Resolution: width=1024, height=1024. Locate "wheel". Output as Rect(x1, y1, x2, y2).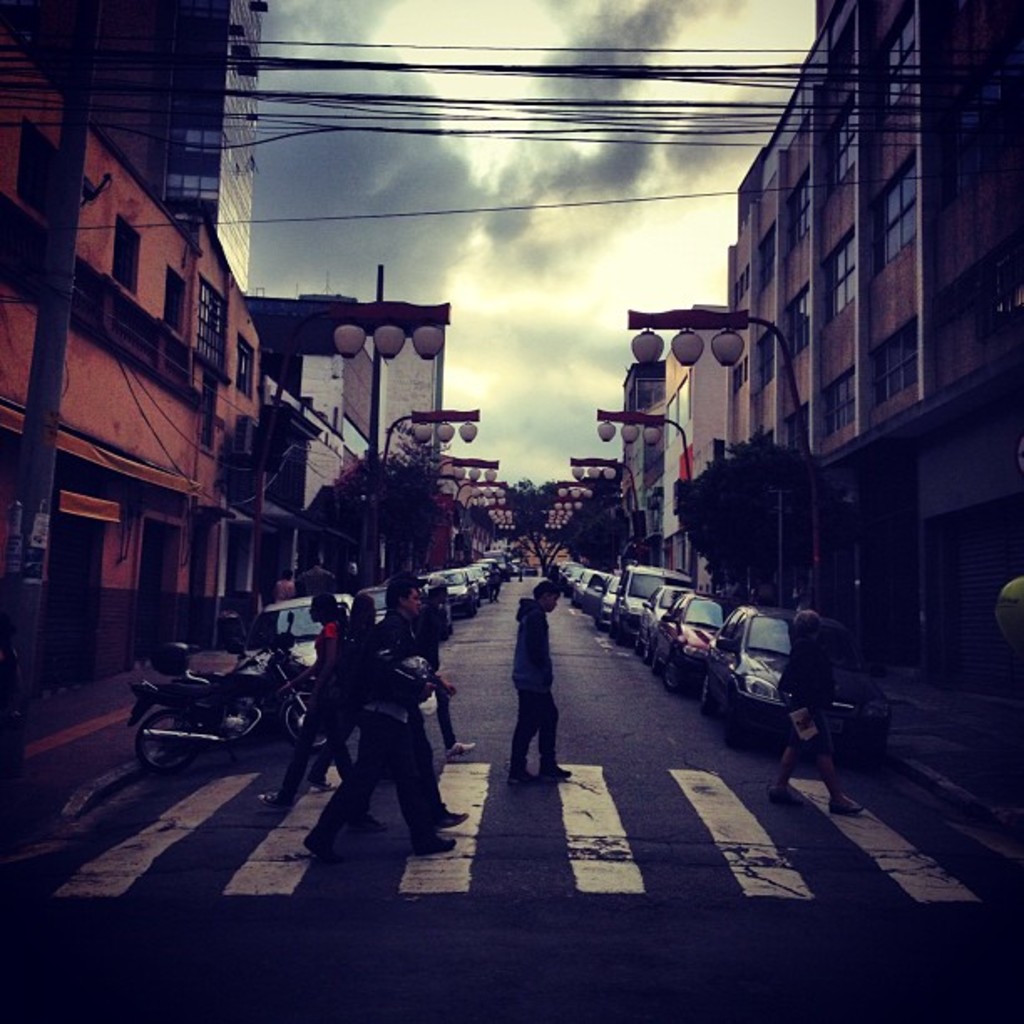
Rect(694, 674, 716, 706).
